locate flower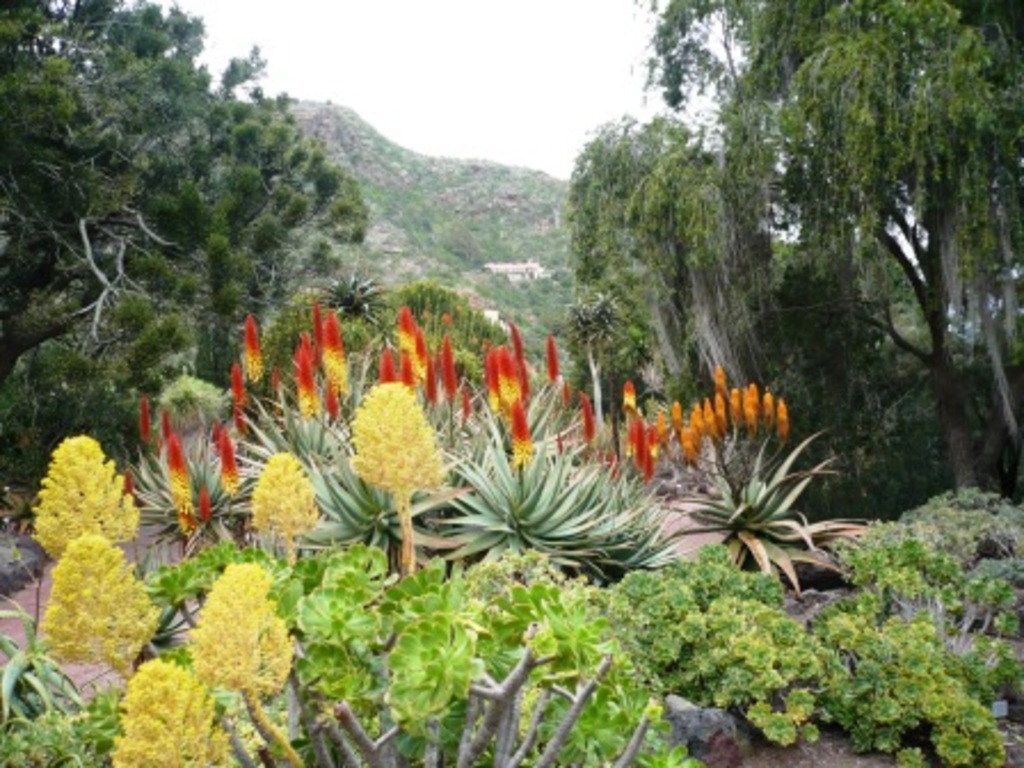
bbox=[494, 341, 510, 411]
